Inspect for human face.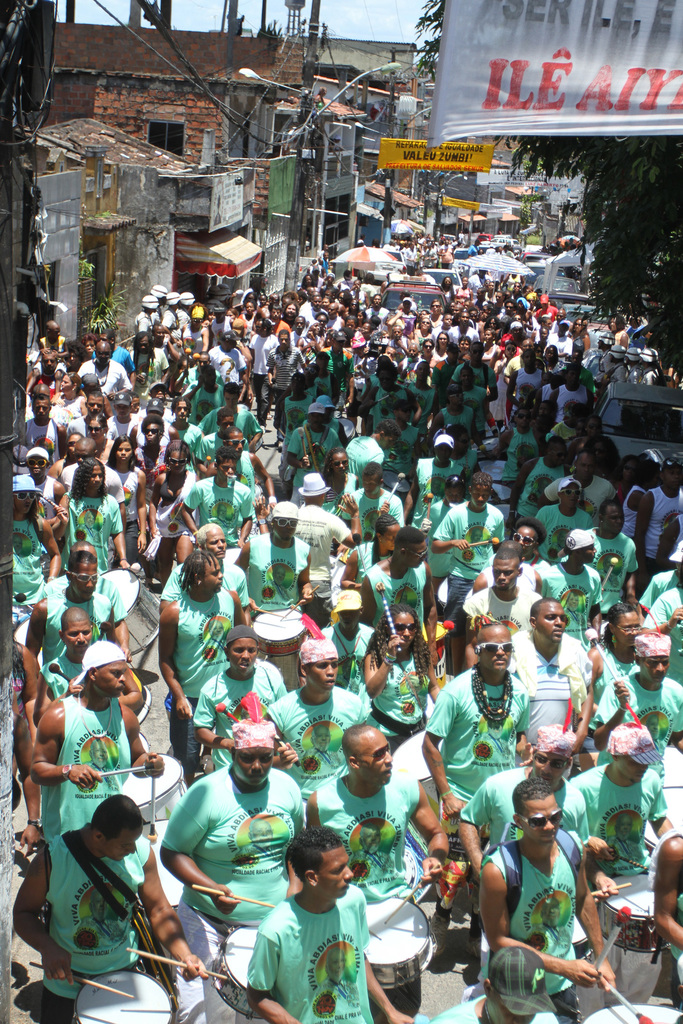
Inspection: l=365, t=824, r=382, b=854.
